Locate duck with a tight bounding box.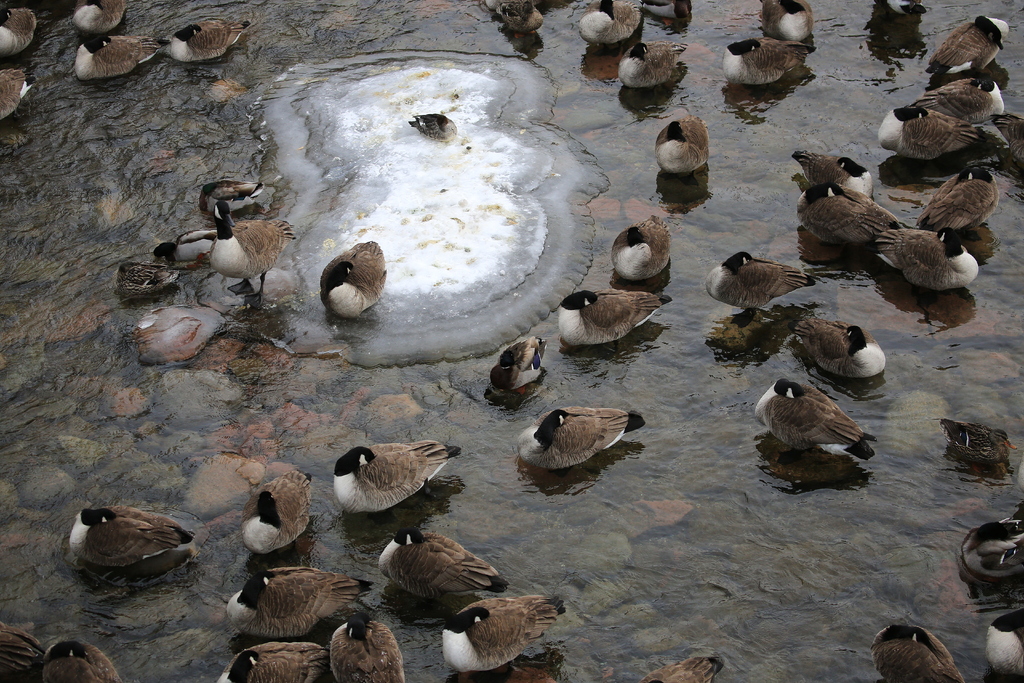
detection(332, 443, 467, 511).
